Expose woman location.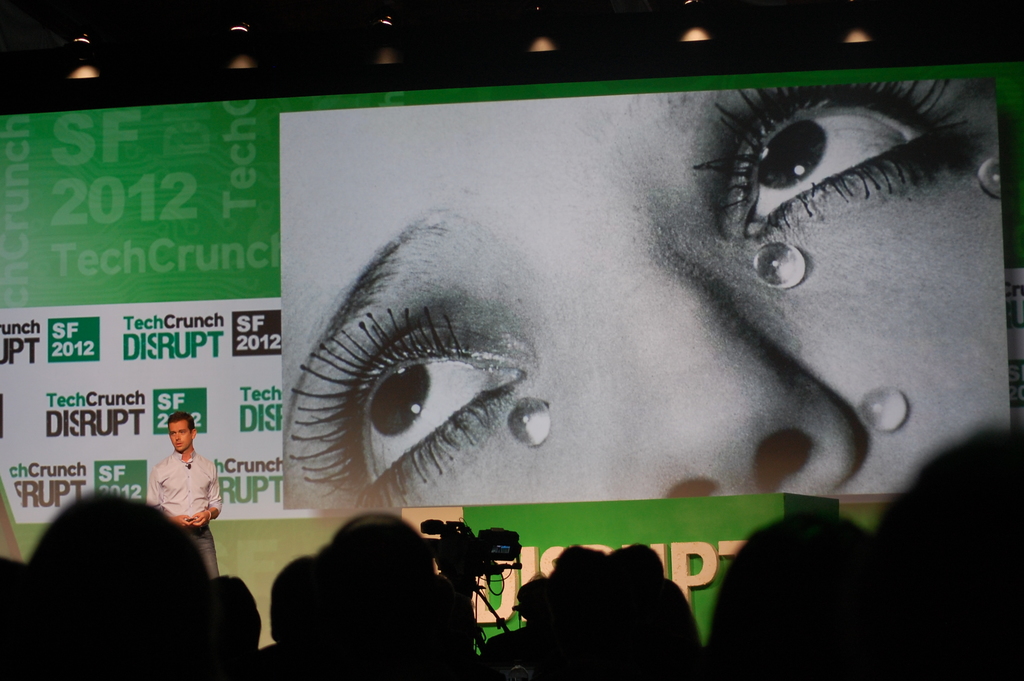
Exposed at box(273, 75, 1005, 513).
